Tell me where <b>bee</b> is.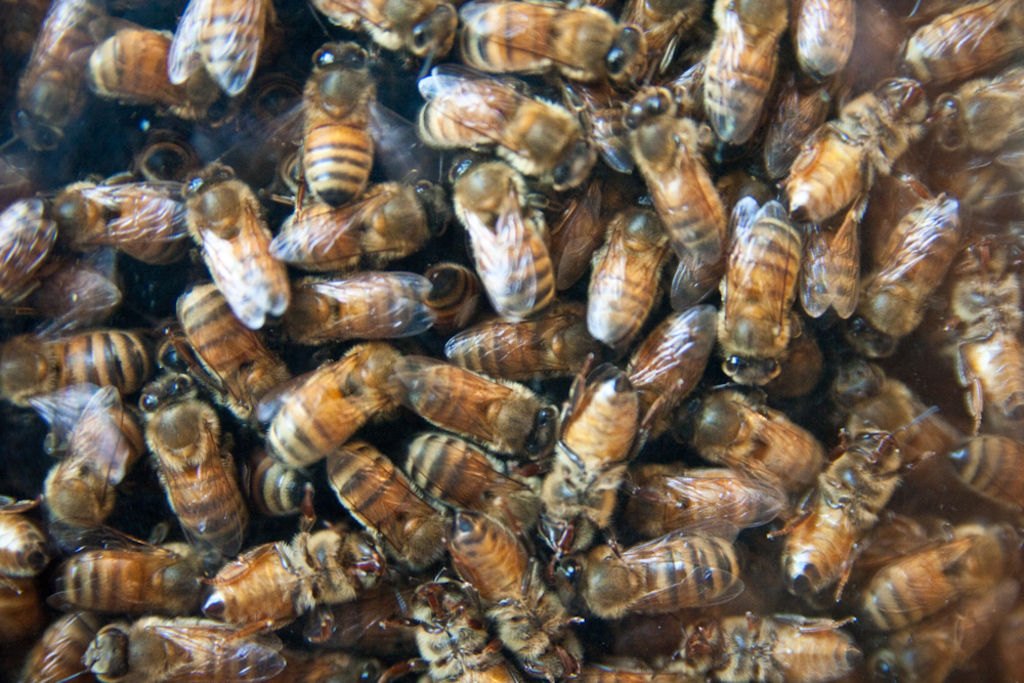
<b>bee</b> is at (left=755, top=79, right=834, bottom=185).
